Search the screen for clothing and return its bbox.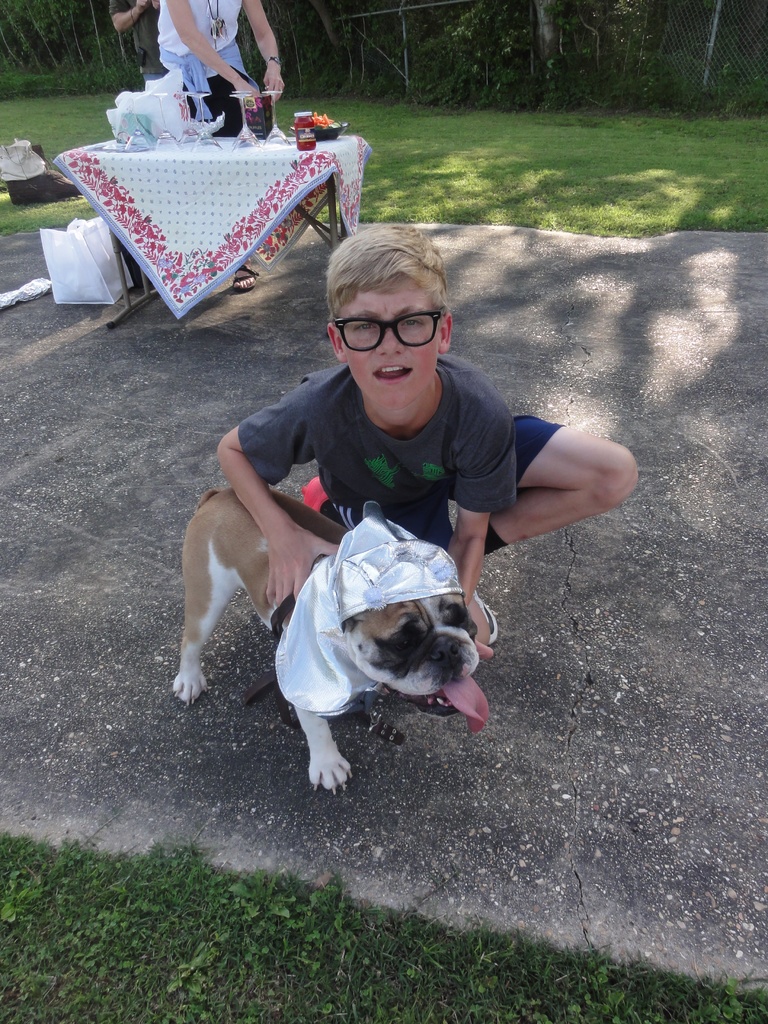
Found: crop(154, 0, 243, 104).
